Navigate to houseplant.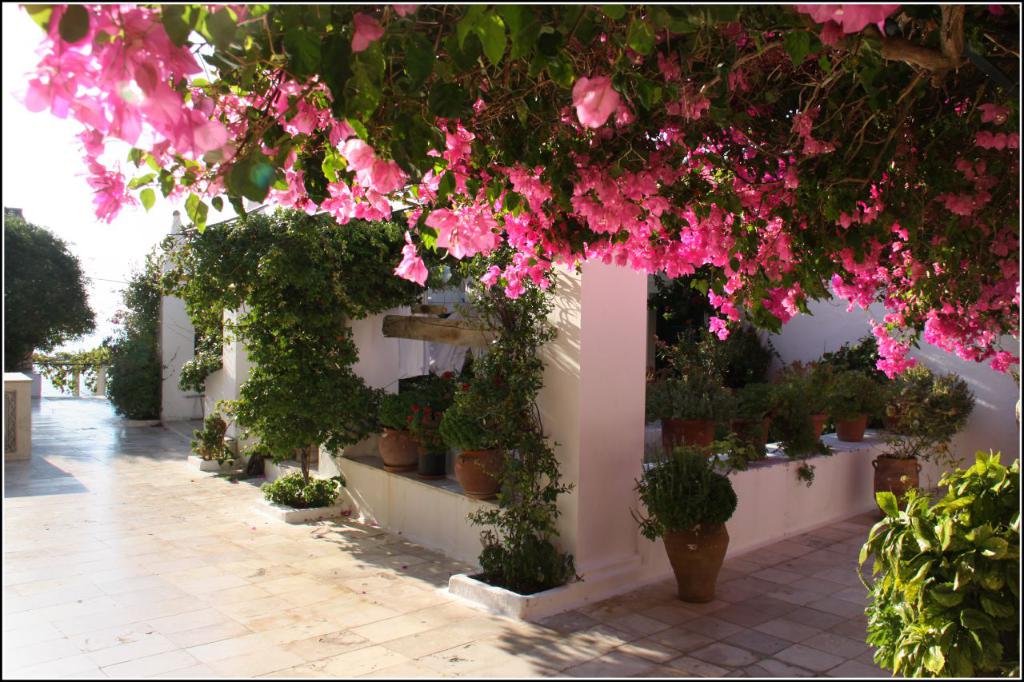
Navigation target: [left=373, top=389, right=418, bottom=473].
